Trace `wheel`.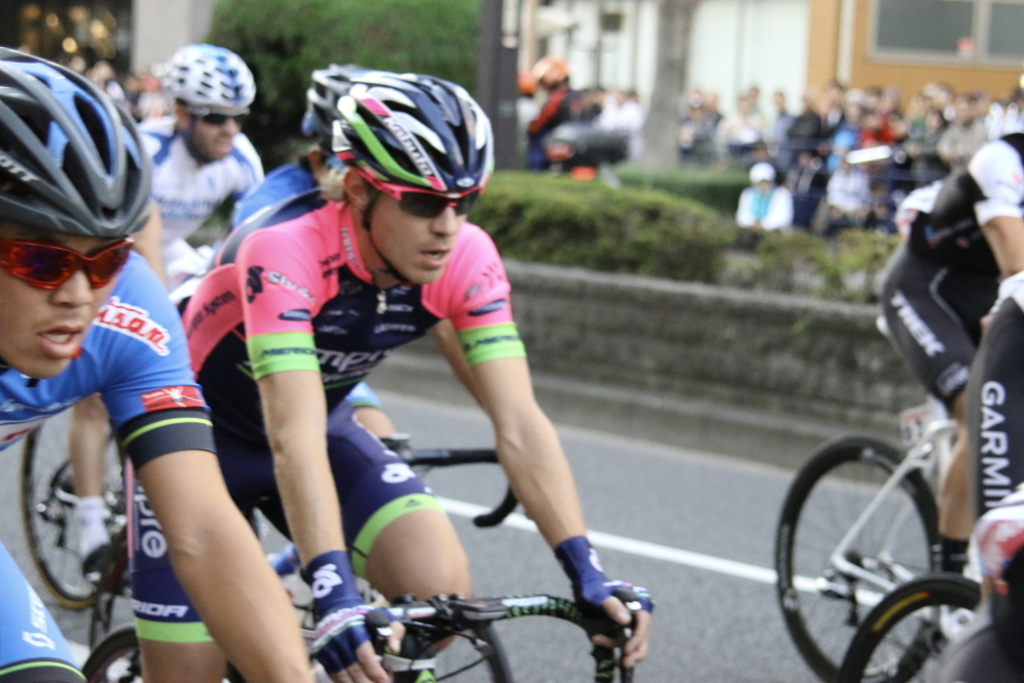
Traced to bbox=[795, 427, 965, 673].
